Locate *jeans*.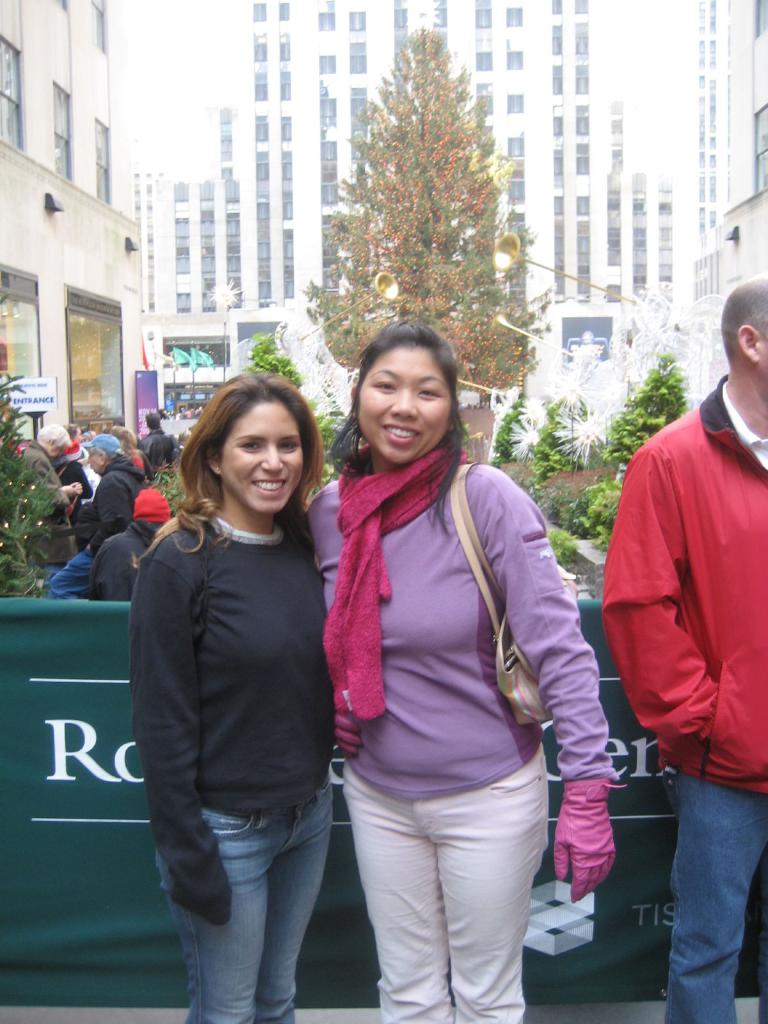
Bounding box: crop(662, 774, 763, 1023).
